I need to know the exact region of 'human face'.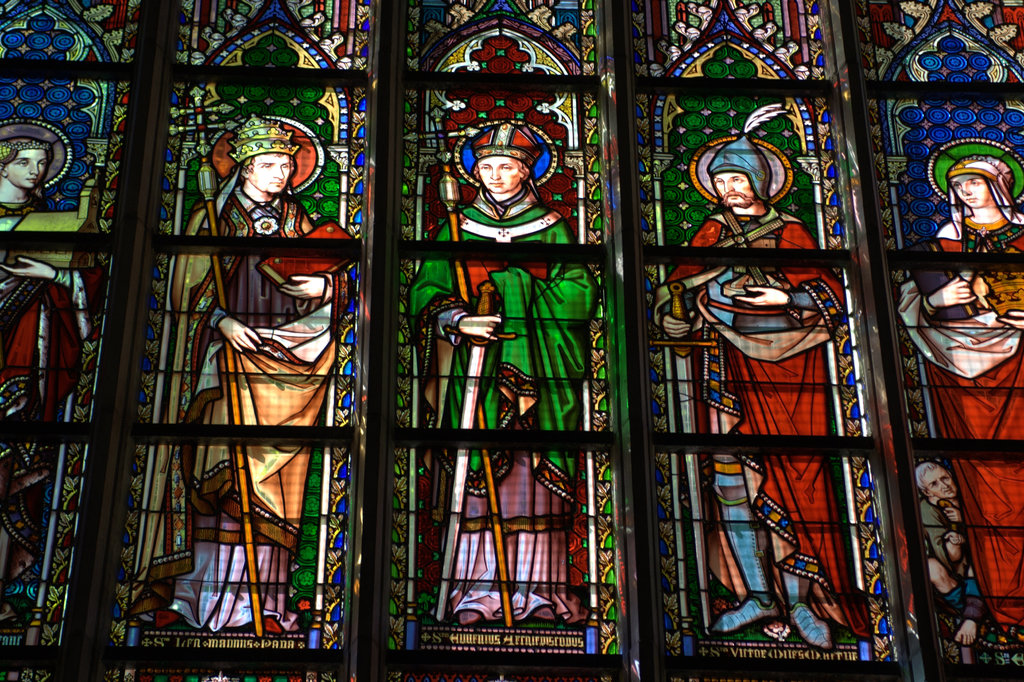
Region: x1=477, y1=158, x2=524, y2=194.
